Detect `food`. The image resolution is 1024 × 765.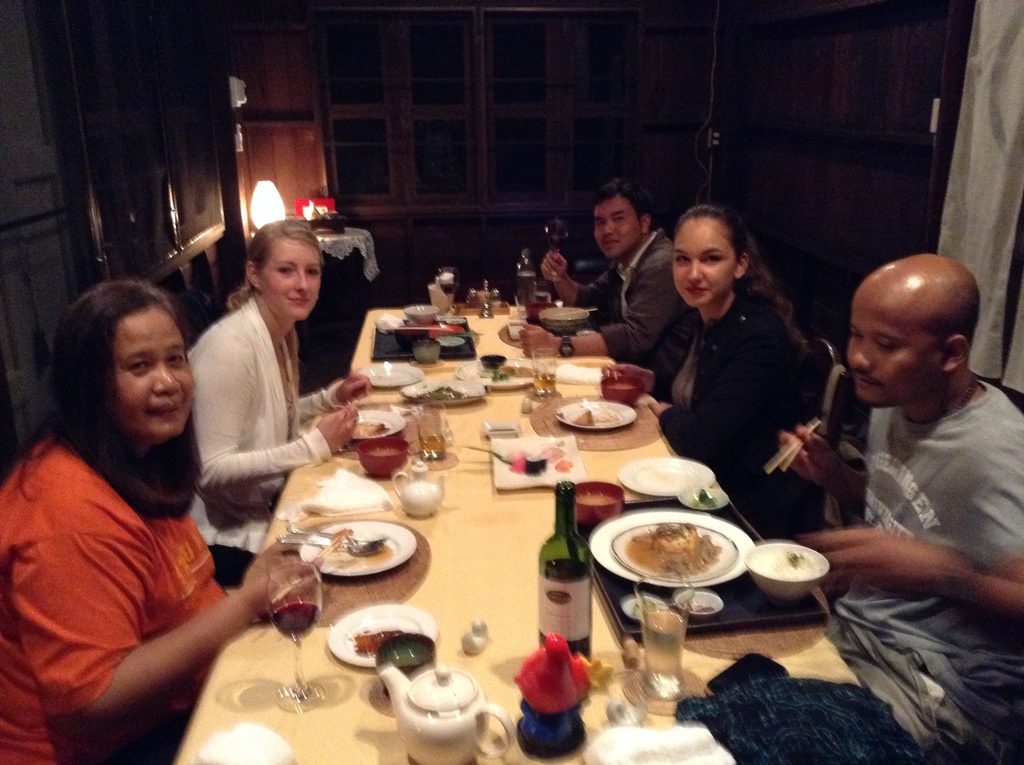
692/488/717/508.
